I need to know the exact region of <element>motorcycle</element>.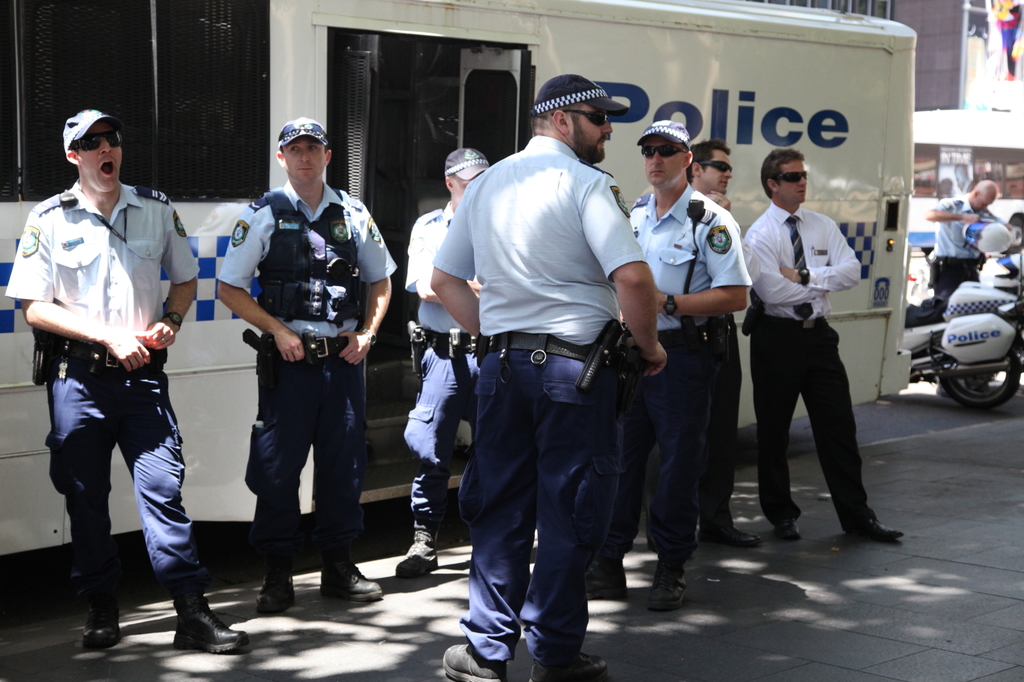
Region: [907, 254, 1023, 412].
